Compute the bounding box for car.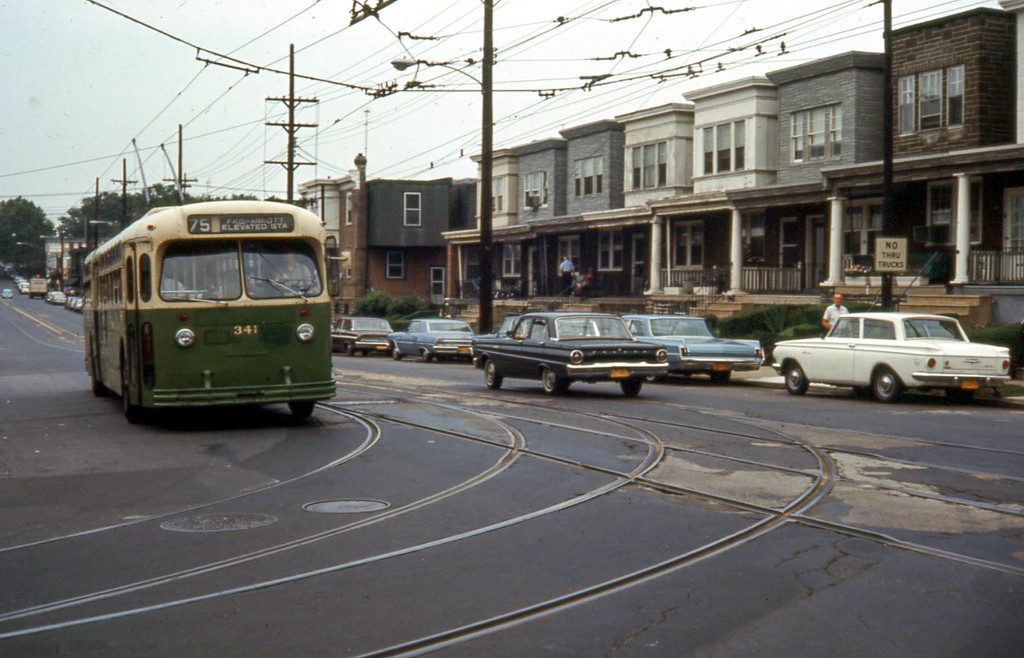
detection(45, 290, 69, 302).
